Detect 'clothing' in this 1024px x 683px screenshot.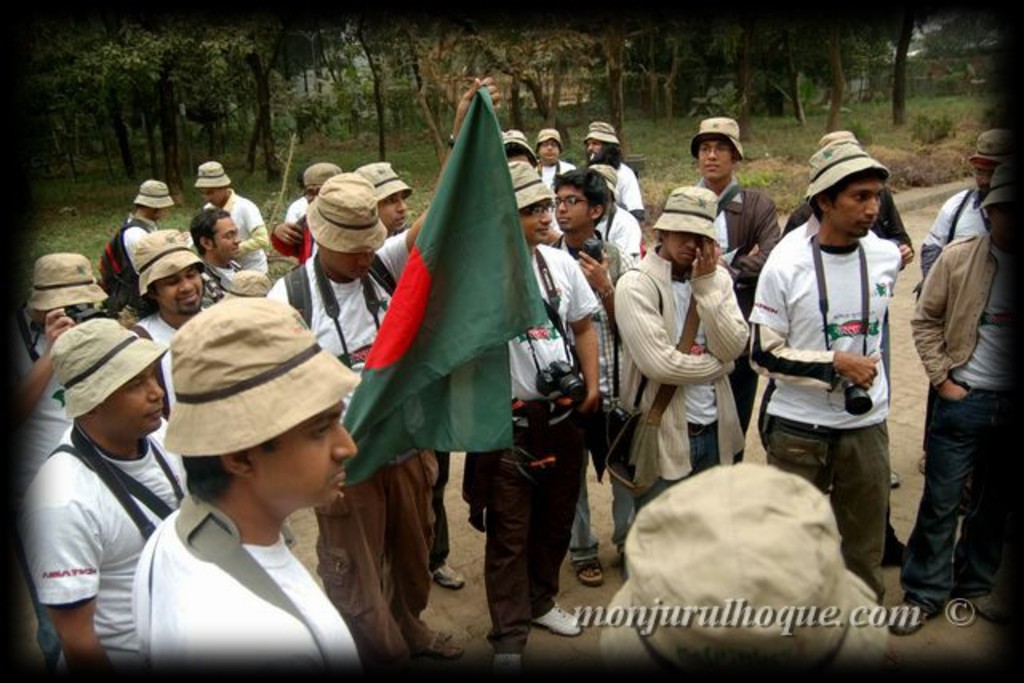
Detection: {"x1": 131, "y1": 494, "x2": 362, "y2": 661}.
